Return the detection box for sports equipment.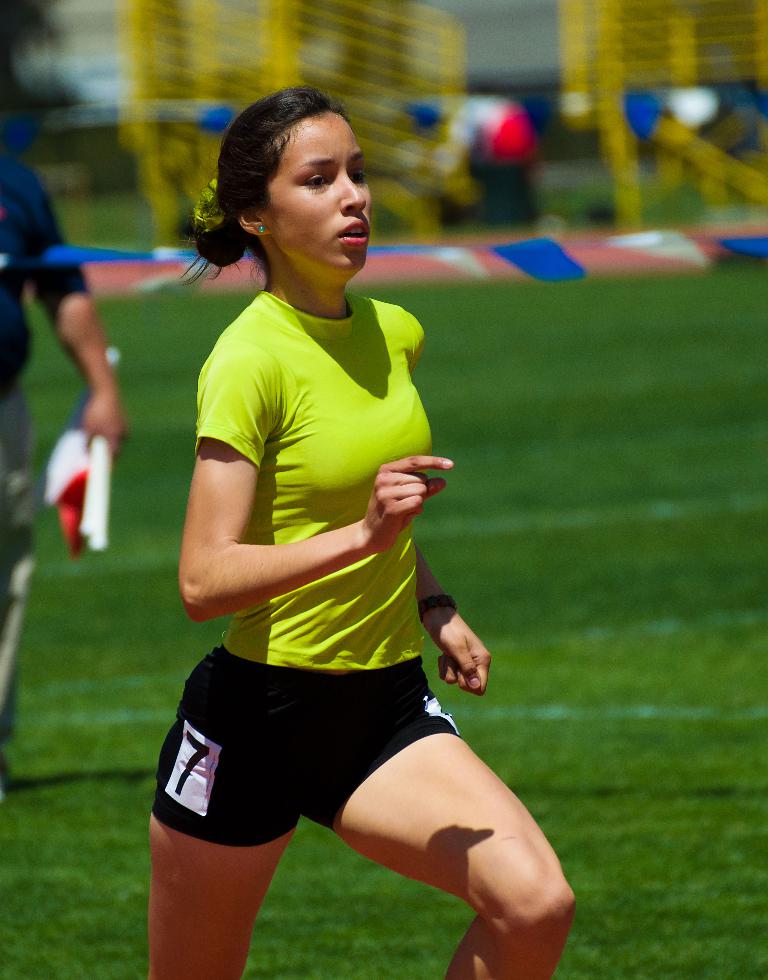
{"x1": 146, "y1": 638, "x2": 470, "y2": 850}.
